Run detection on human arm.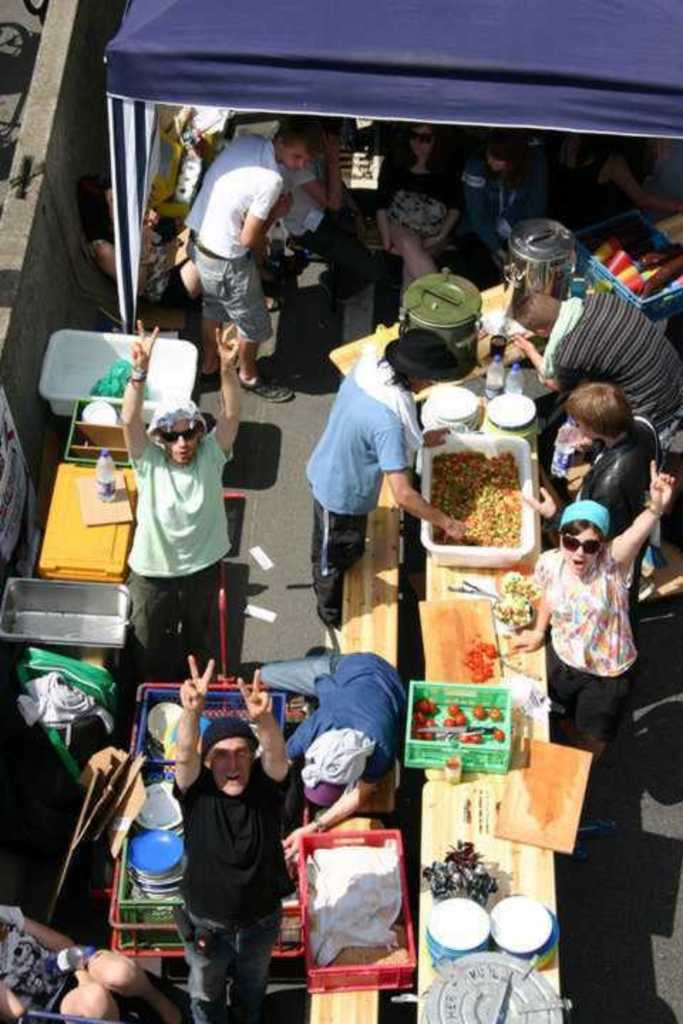
Result: (511, 331, 542, 380).
